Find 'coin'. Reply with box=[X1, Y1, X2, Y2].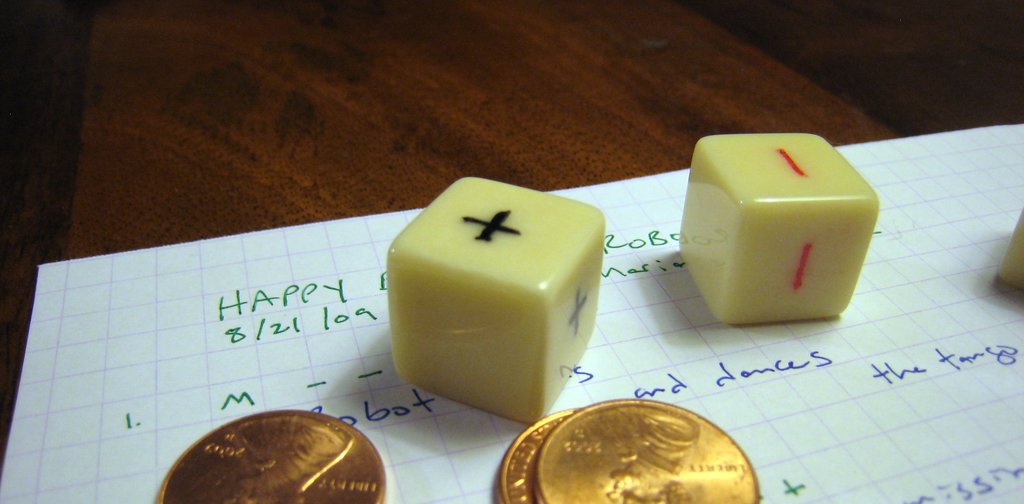
box=[490, 404, 582, 503].
